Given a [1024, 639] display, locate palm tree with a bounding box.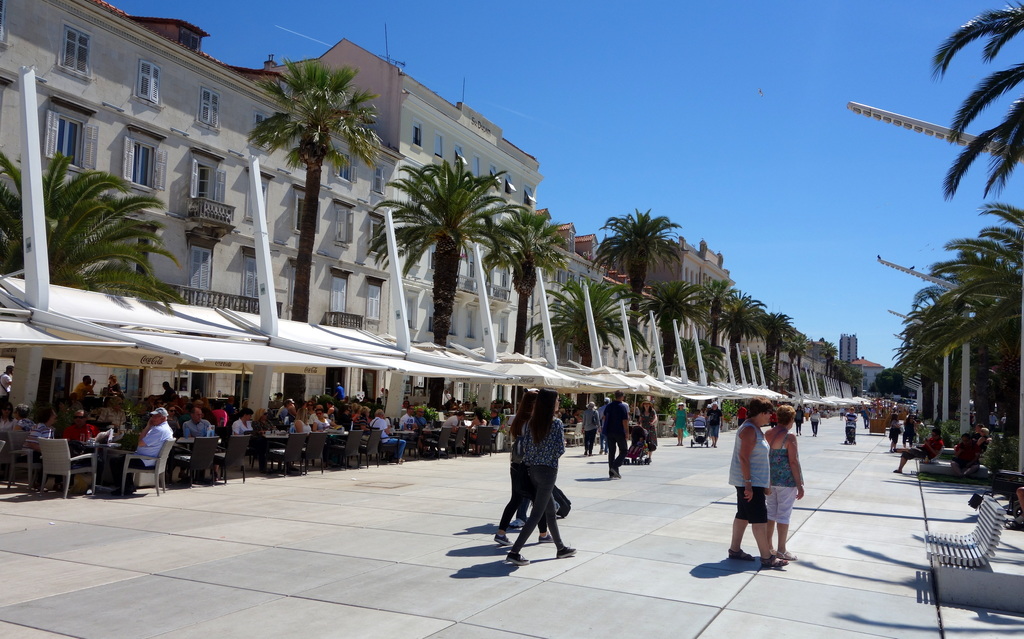
Located: (637, 269, 710, 435).
